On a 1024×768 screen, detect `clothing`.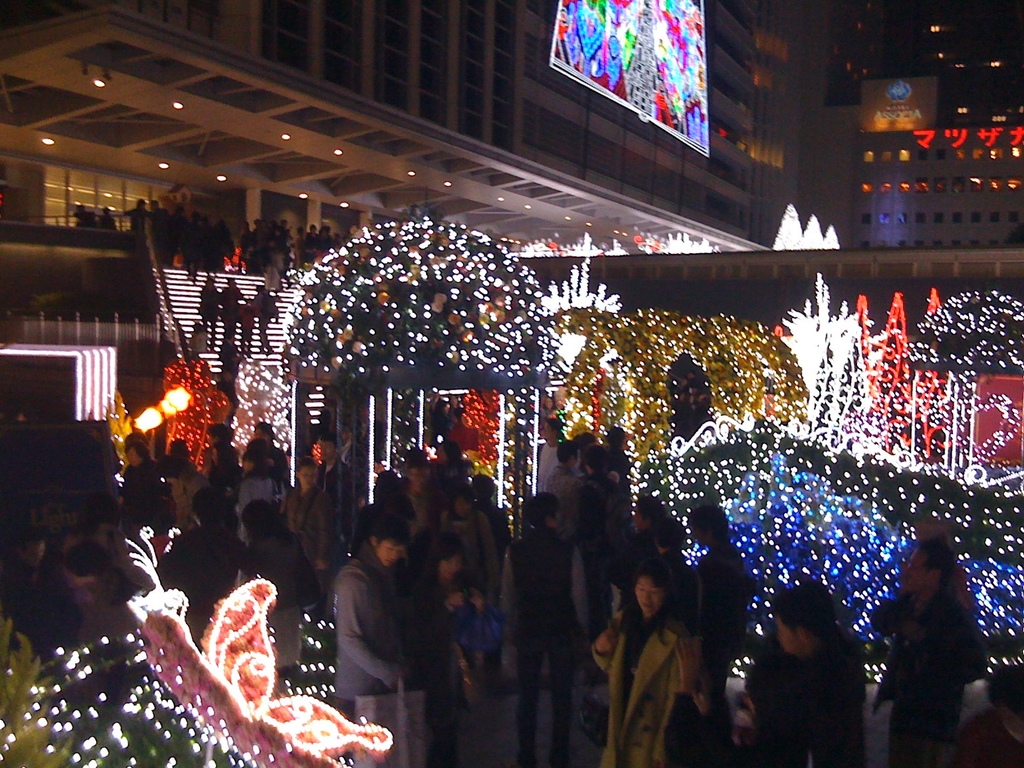
select_region(278, 486, 338, 582).
